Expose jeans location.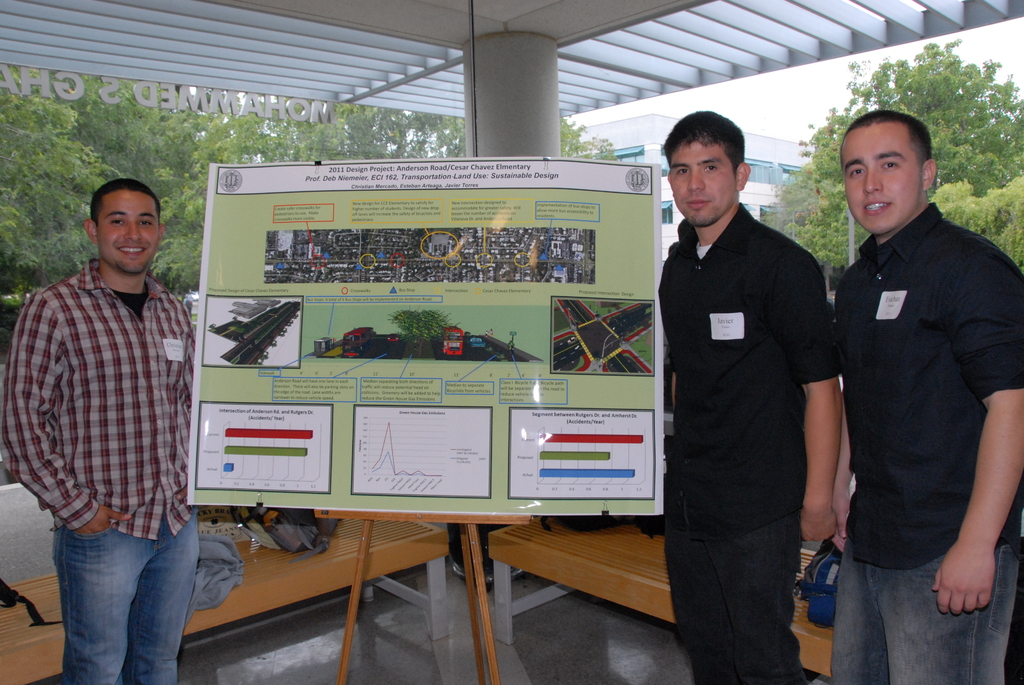
Exposed at rect(824, 544, 1019, 684).
